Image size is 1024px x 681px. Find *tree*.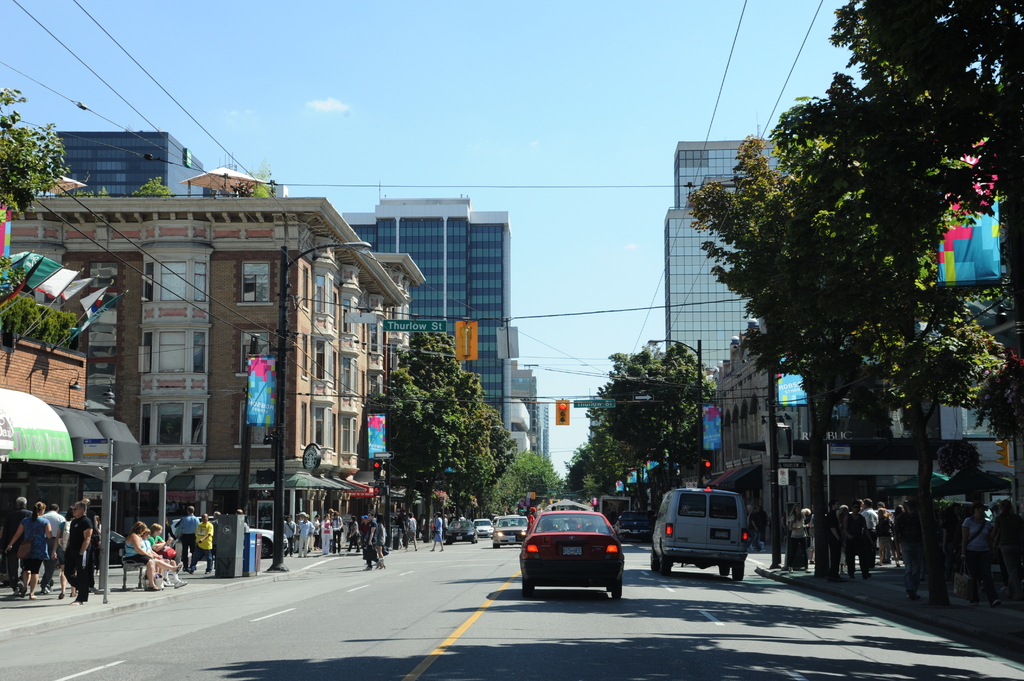
region(0, 256, 79, 340).
